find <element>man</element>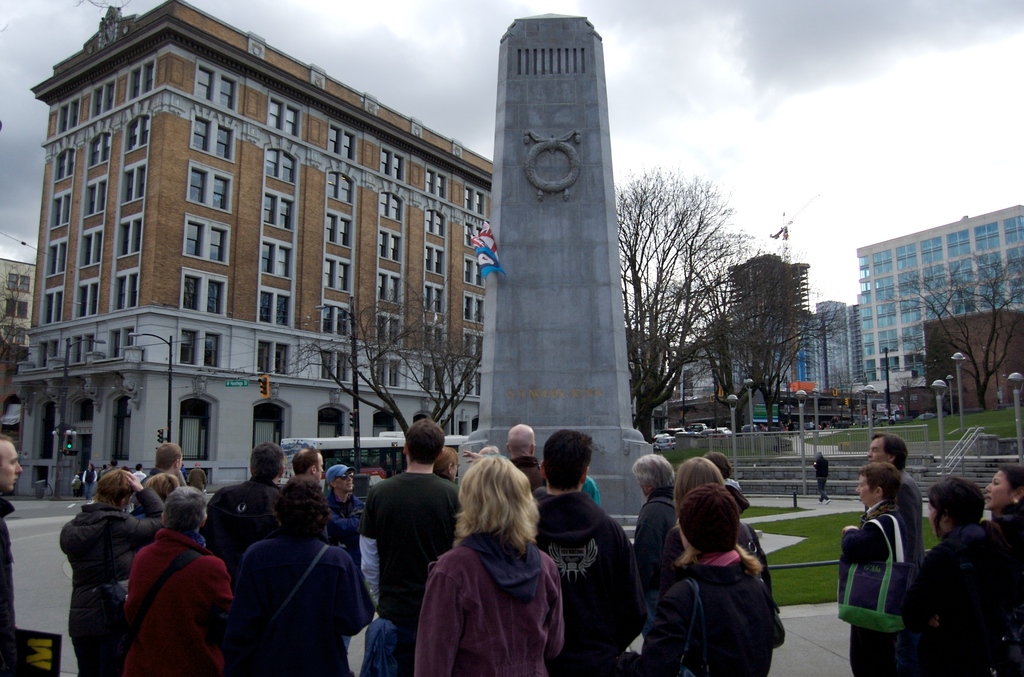
select_region(152, 441, 190, 488)
